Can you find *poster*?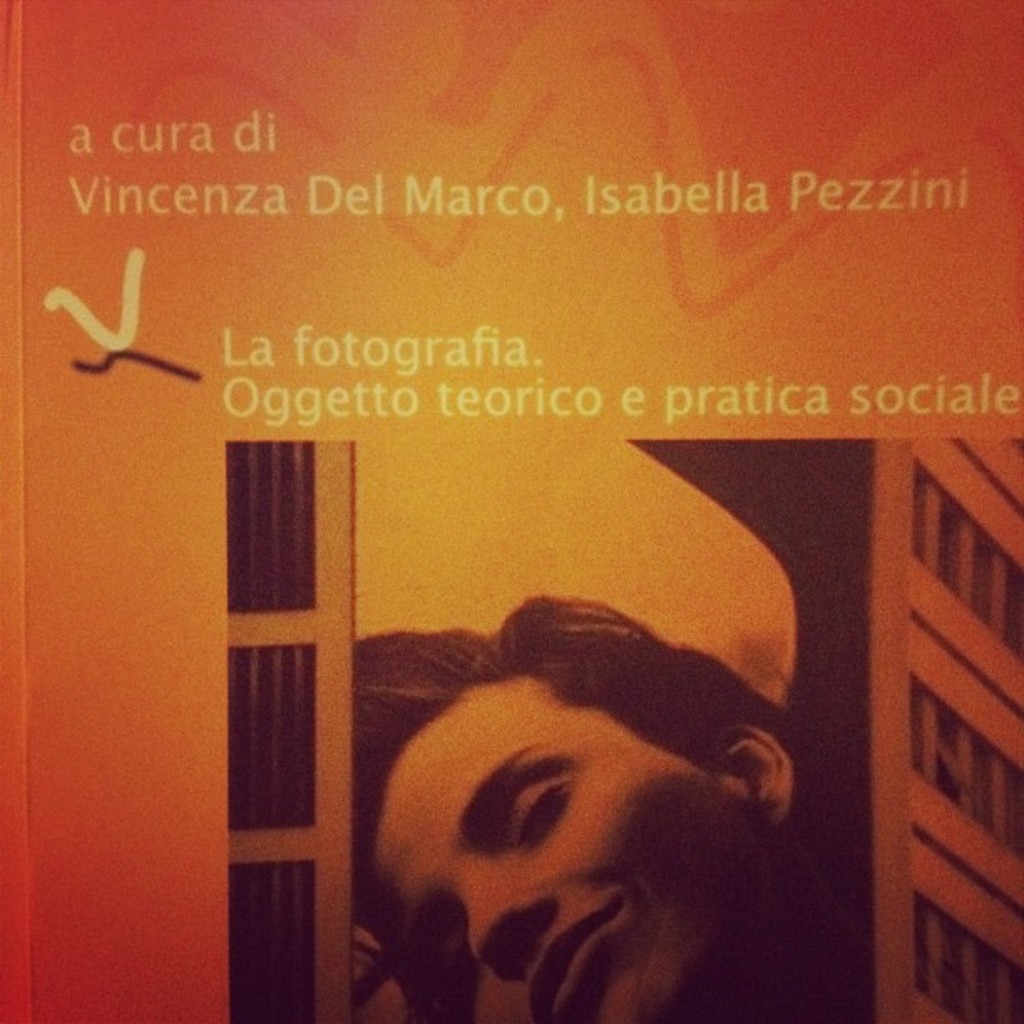
Yes, bounding box: bbox(0, 0, 1022, 1022).
